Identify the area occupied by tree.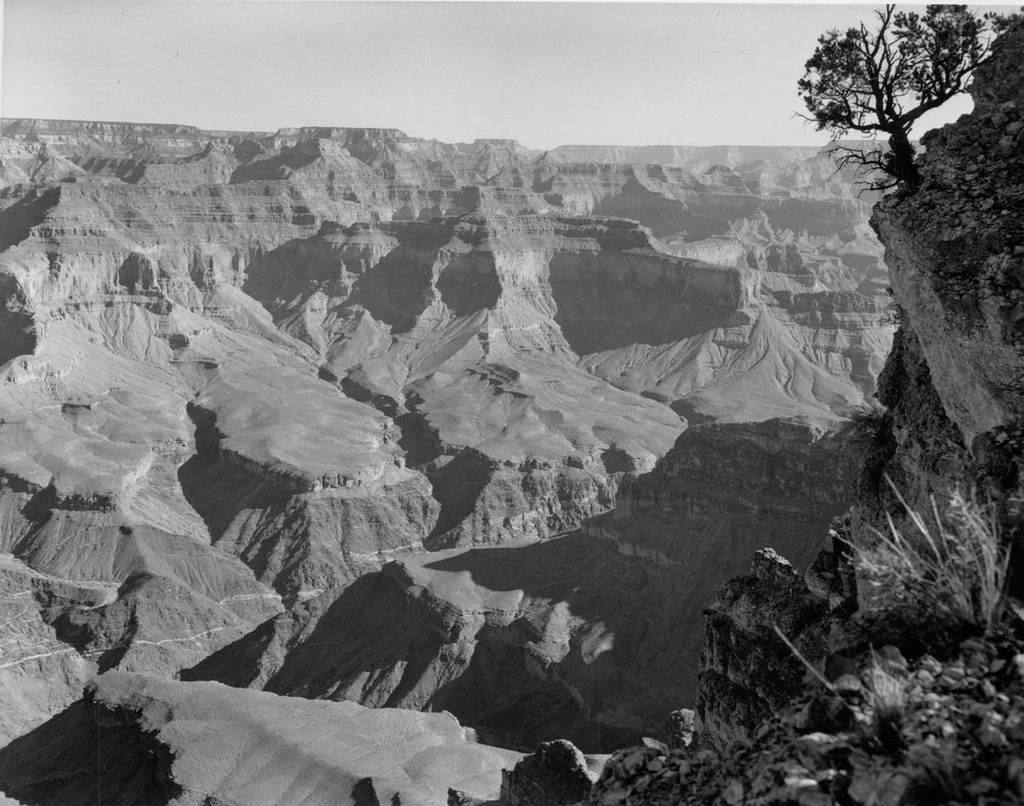
Area: x1=817, y1=3, x2=992, y2=213.
